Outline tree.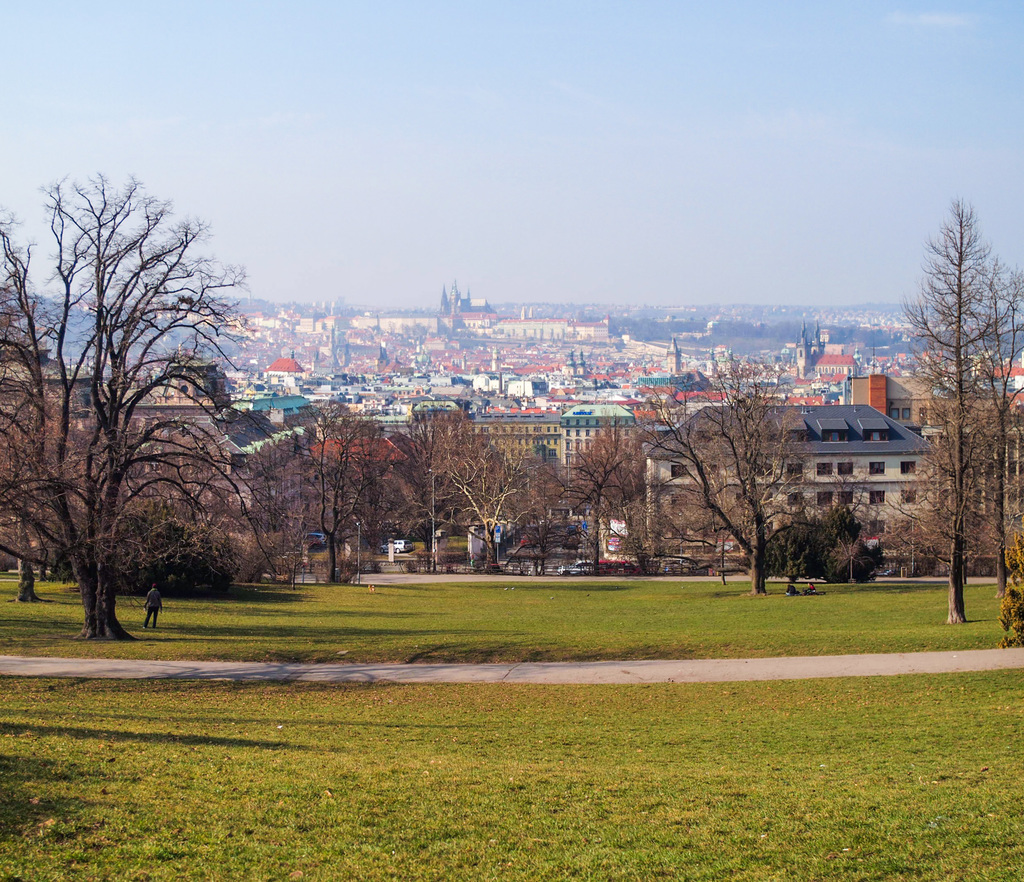
Outline: <region>0, 259, 55, 552</region>.
